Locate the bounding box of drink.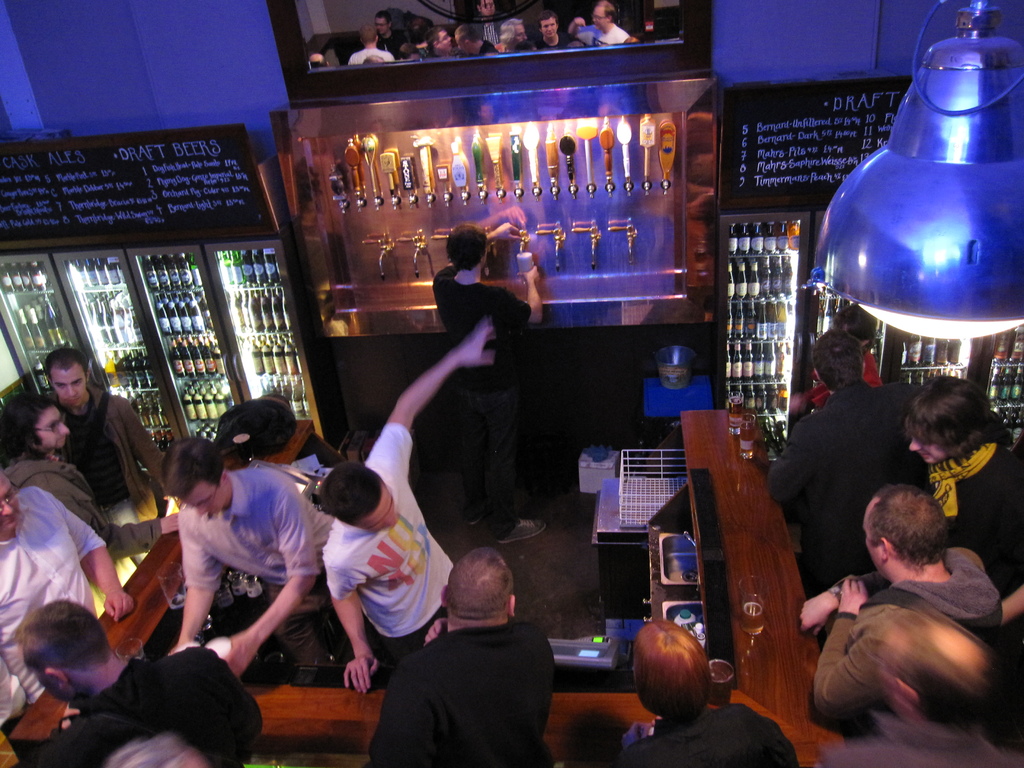
Bounding box: 706 662 730 702.
